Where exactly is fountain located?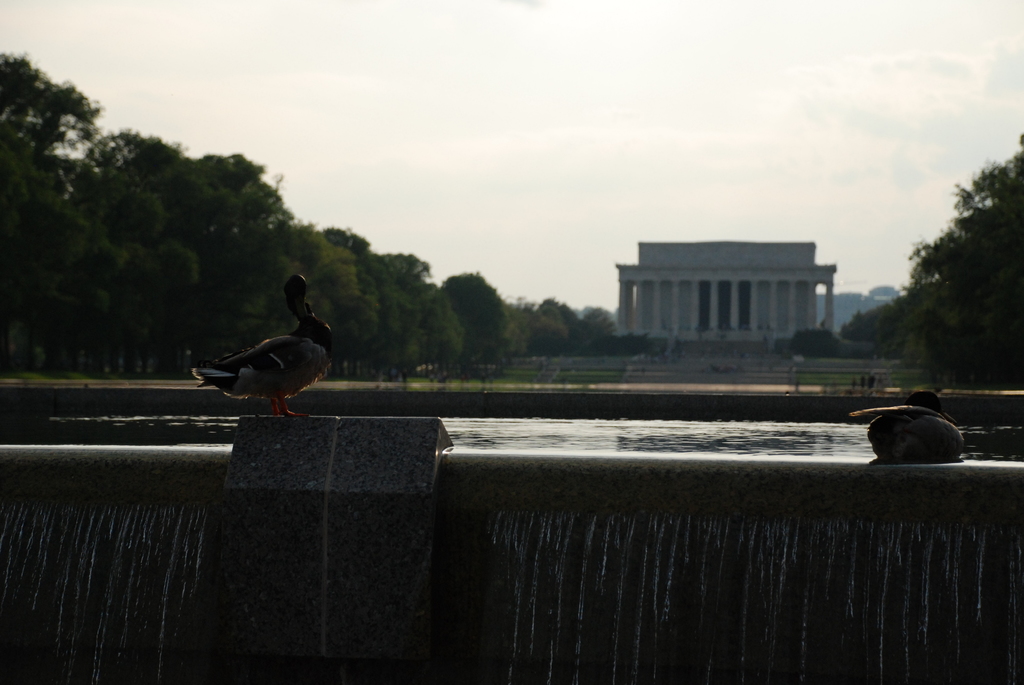
Its bounding box is 94,215,1023,654.
